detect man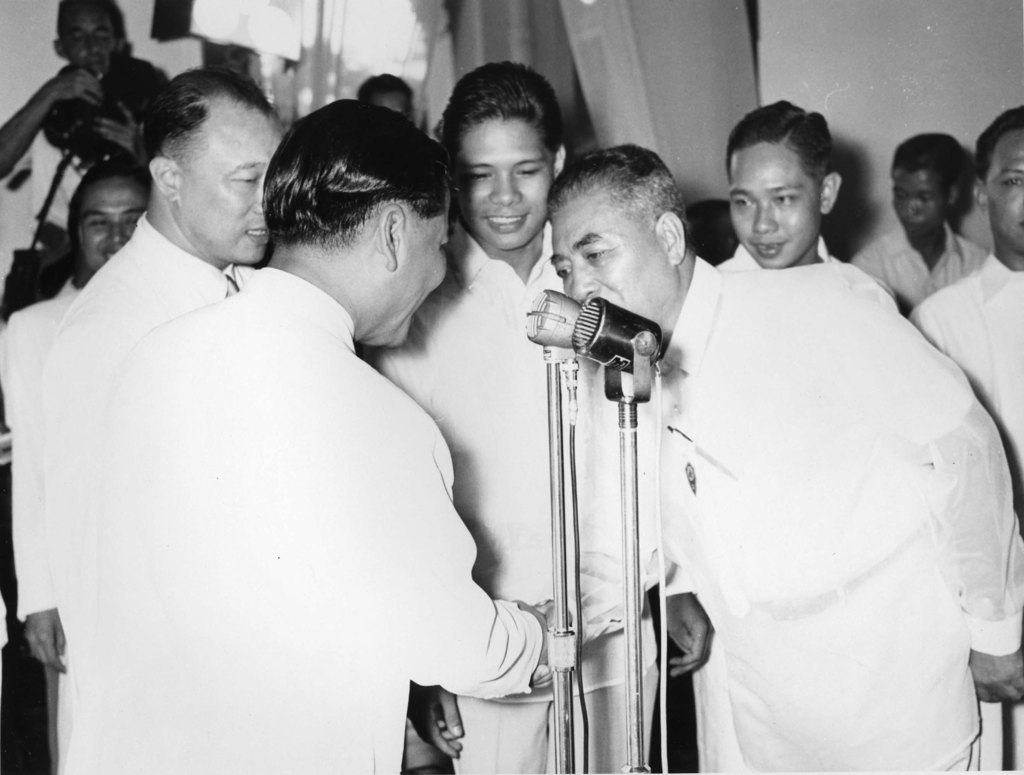
[850, 128, 986, 322]
